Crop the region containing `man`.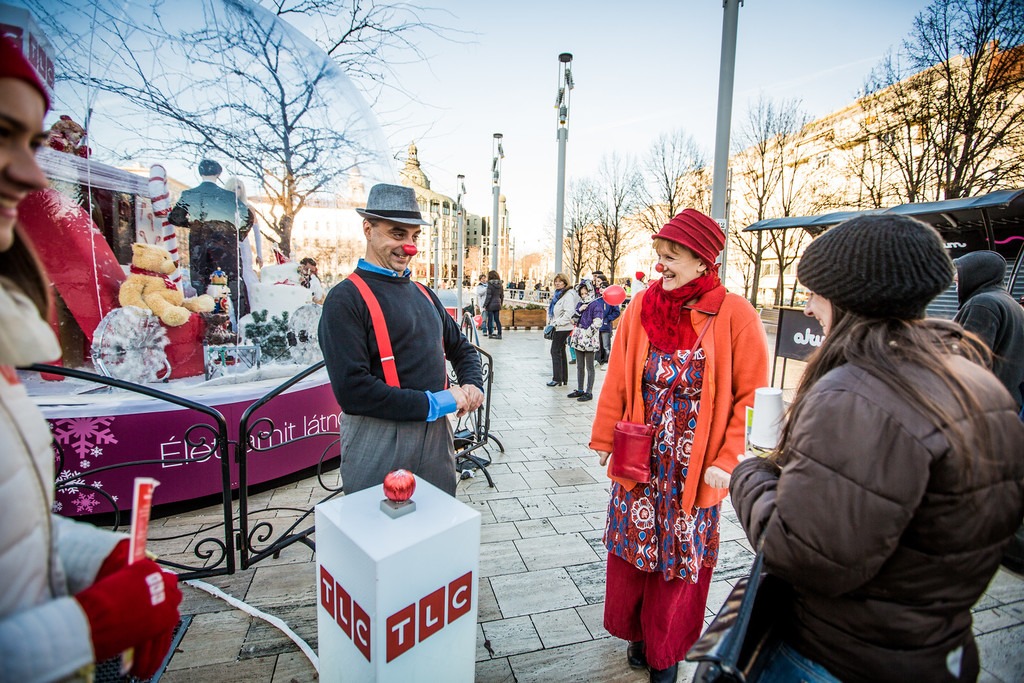
Crop region: (325, 179, 456, 503).
